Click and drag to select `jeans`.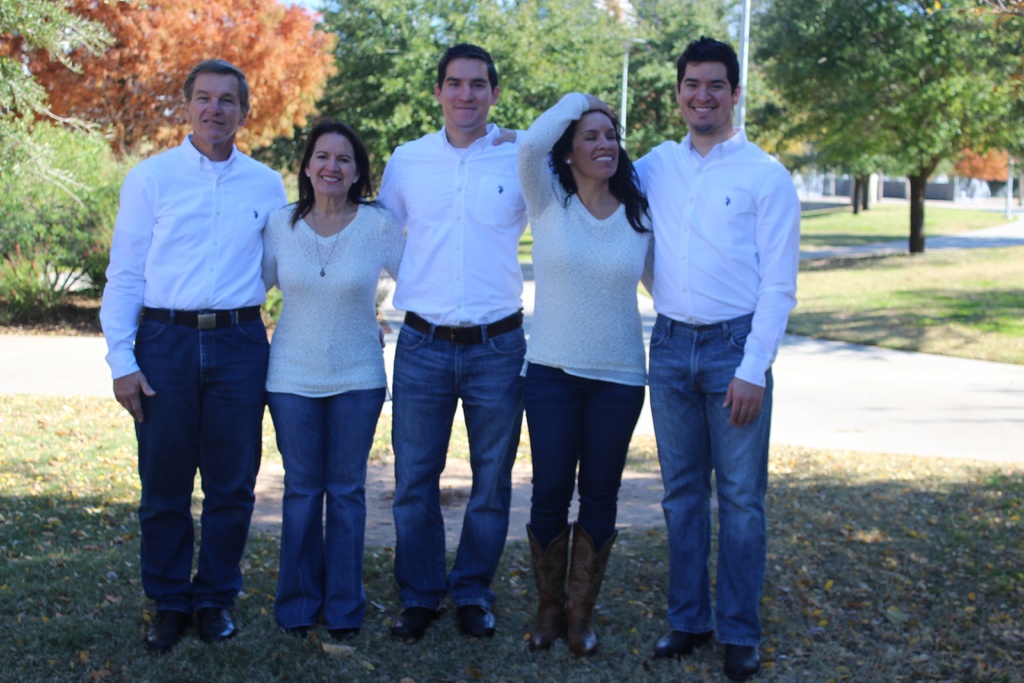
Selection: 531:360:649:534.
